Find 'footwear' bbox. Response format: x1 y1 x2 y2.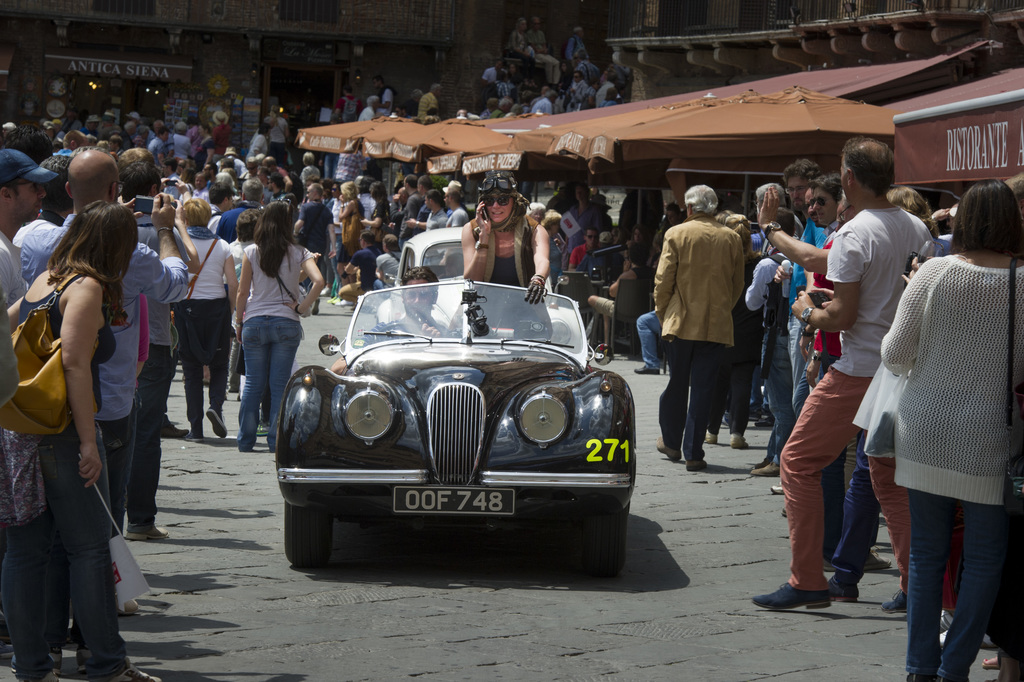
749 580 826 613.
